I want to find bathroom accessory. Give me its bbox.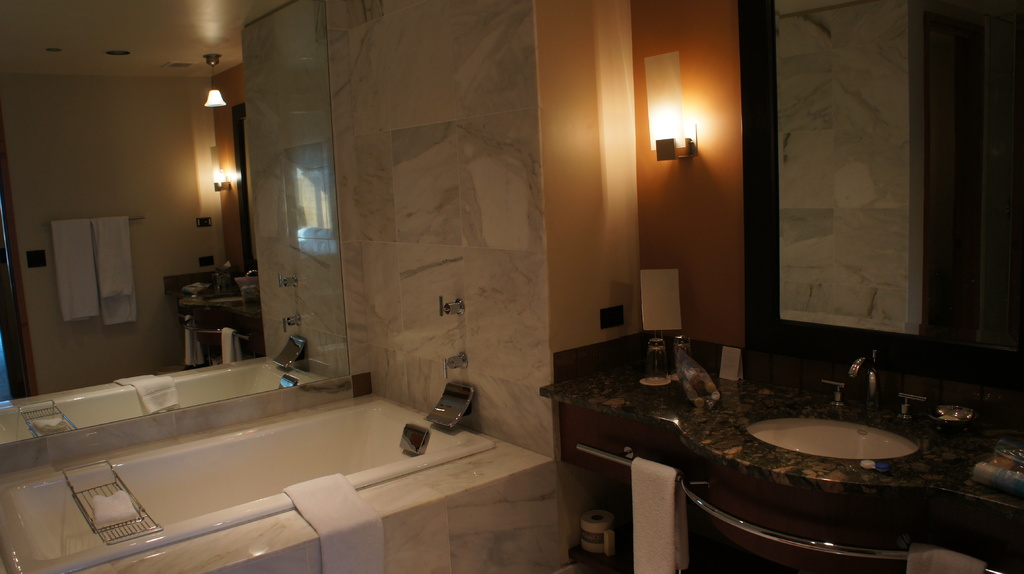
detection(441, 350, 477, 376).
